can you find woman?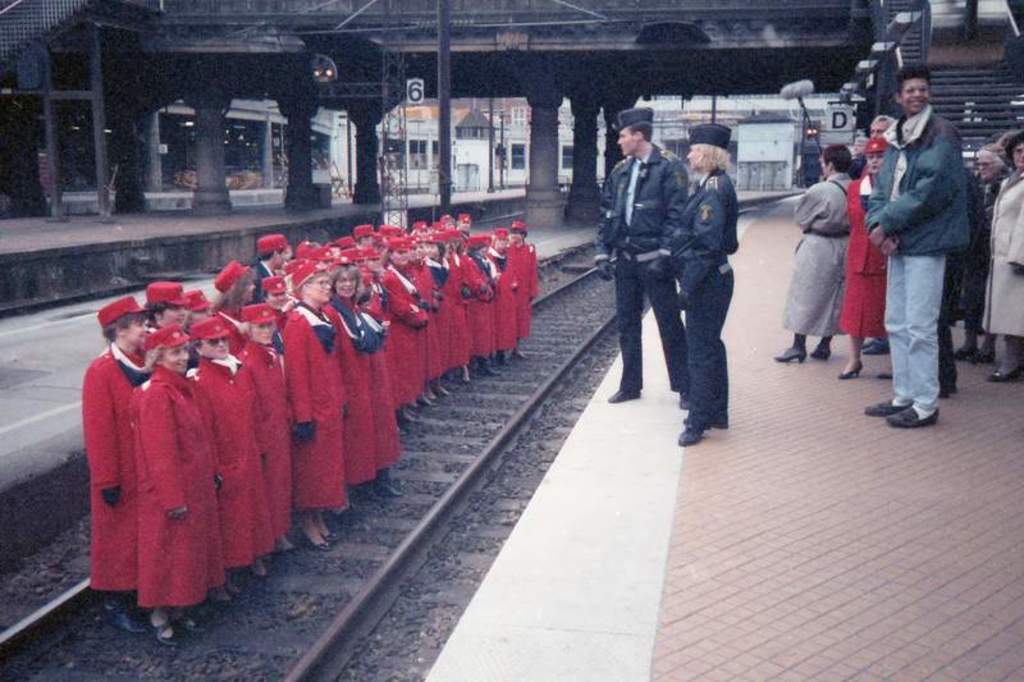
Yes, bounding box: 980:129:1023:383.
